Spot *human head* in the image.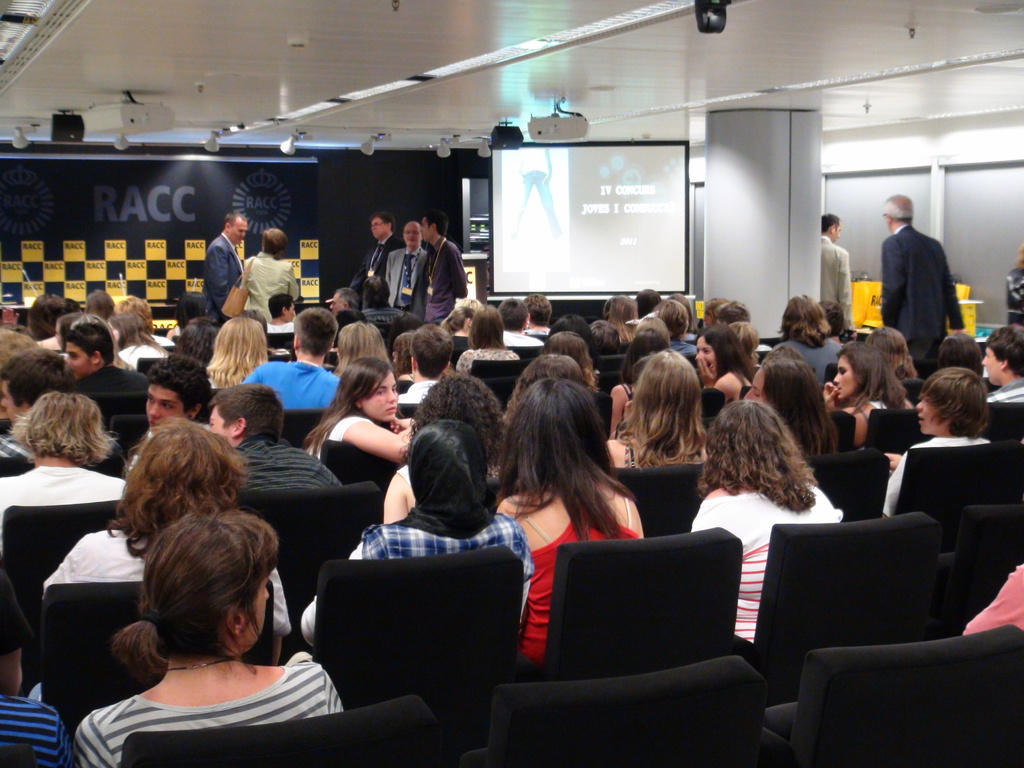
*human head* found at <region>832, 339, 894, 398</region>.
